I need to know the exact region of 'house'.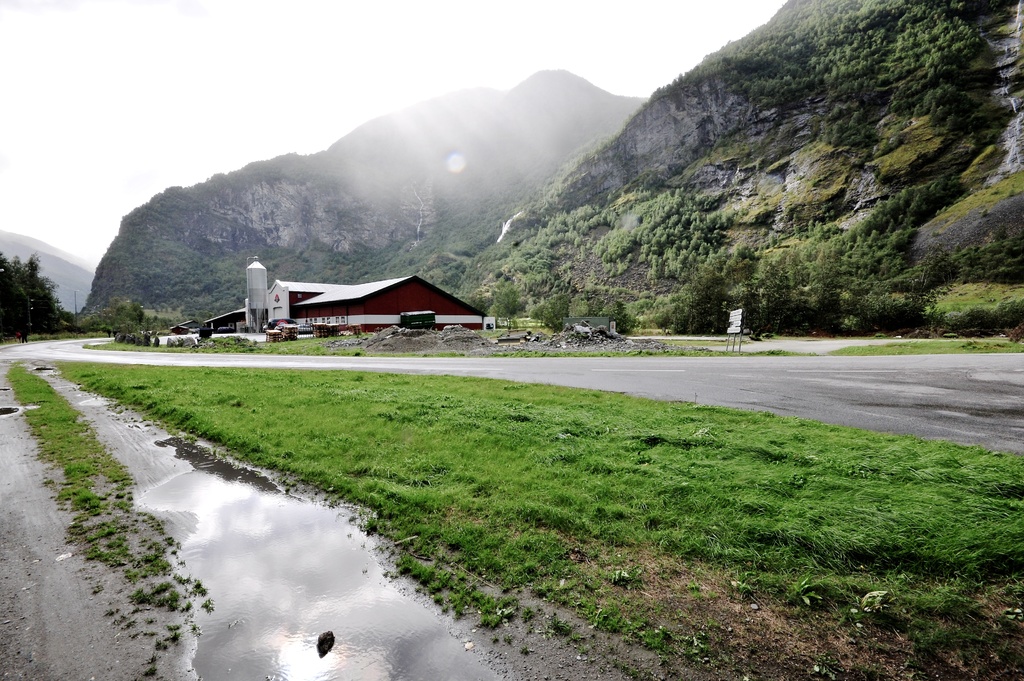
Region: <region>250, 262, 492, 342</region>.
